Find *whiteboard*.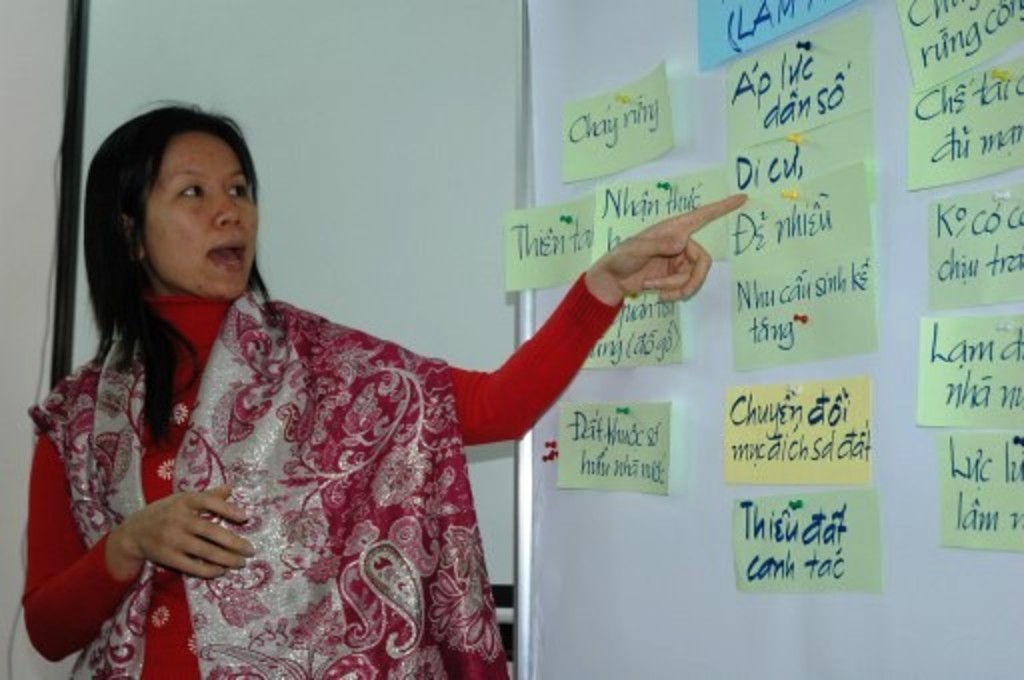
select_region(514, 0, 1022, 678).
